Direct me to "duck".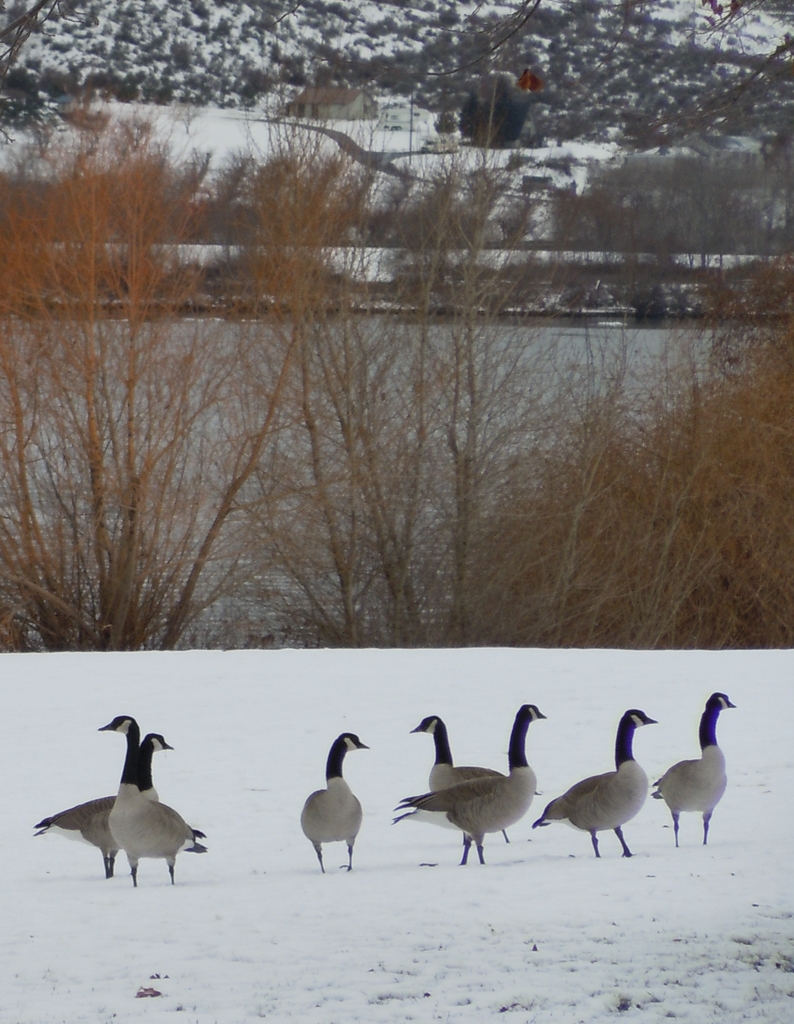
Direction: <region>655, 703, 760, 856</region>.
